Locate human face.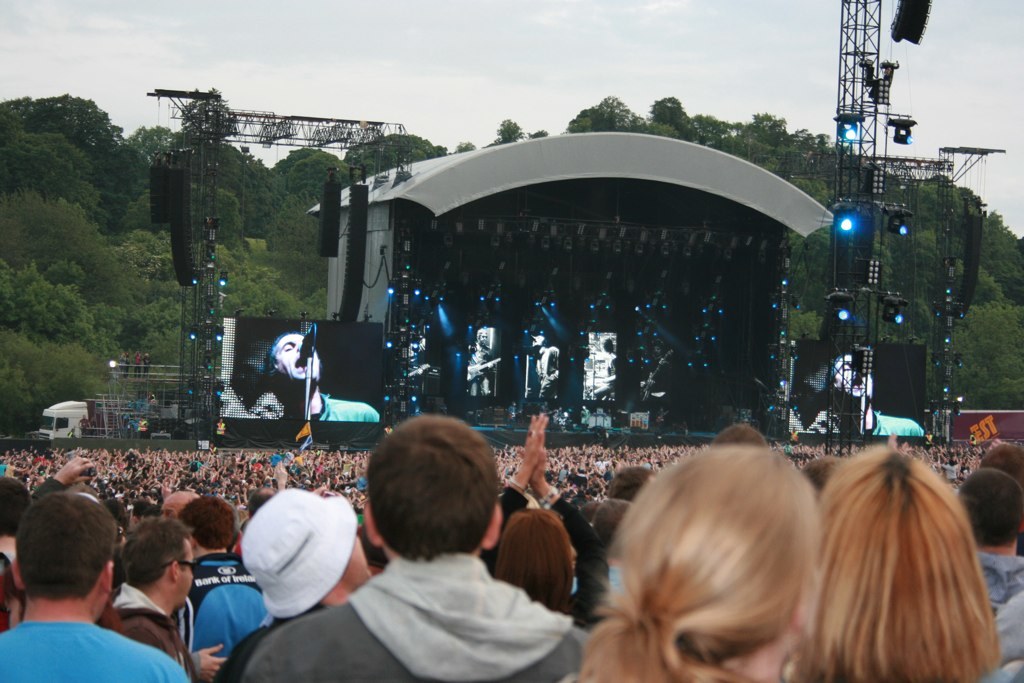
Bounding box: crop(179, 540, 196, 596).
